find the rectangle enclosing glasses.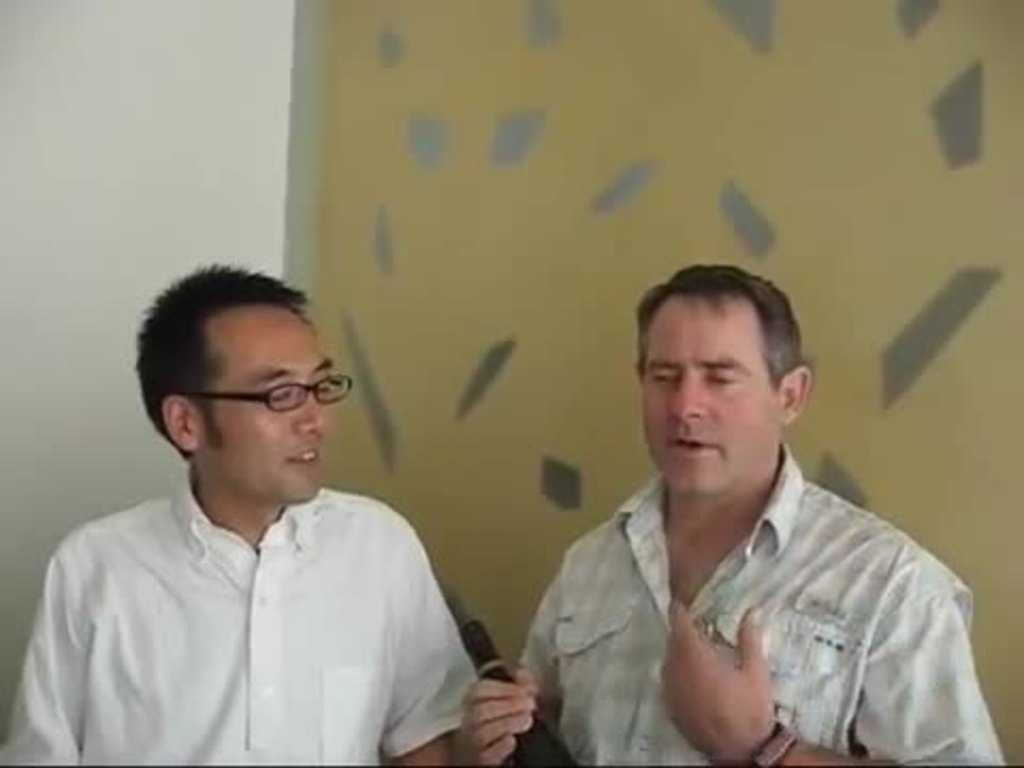
183/371/354/412.
